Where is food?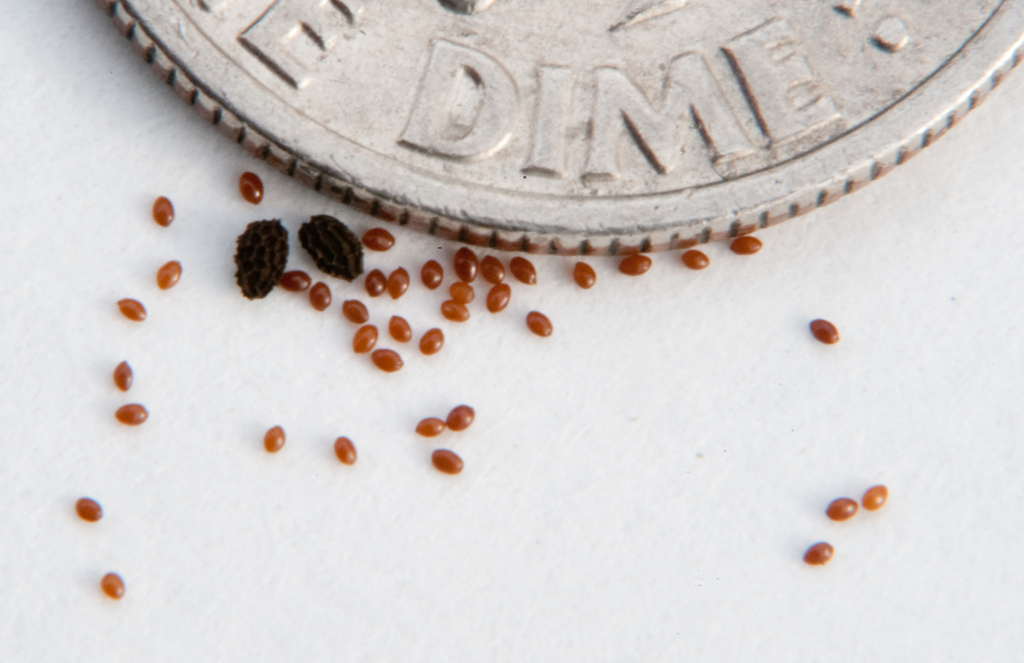
crop(443, 402, 476, 432).
